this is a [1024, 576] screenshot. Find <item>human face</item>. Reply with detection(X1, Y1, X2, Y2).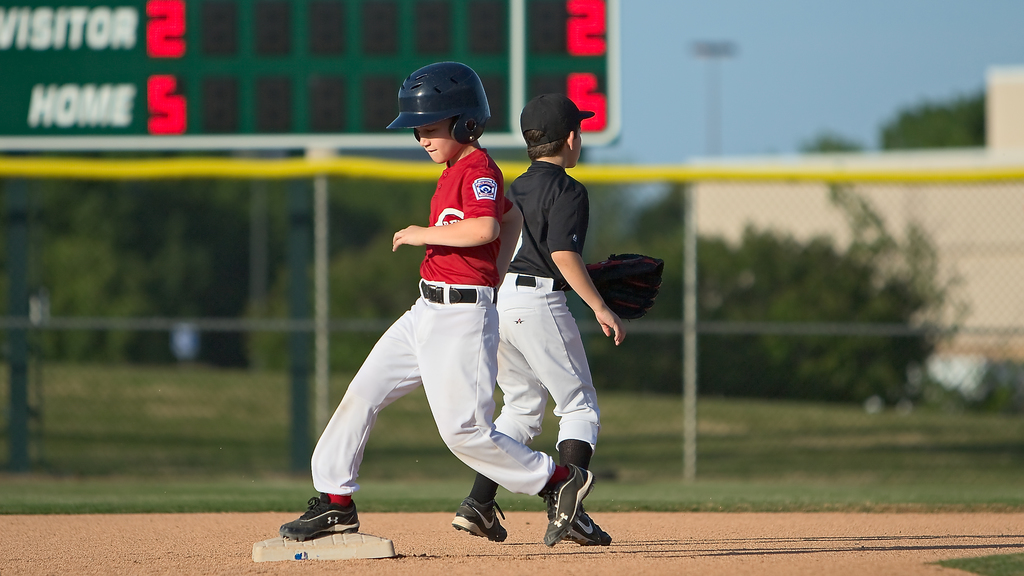
detection(417, 131, 452, 164).
